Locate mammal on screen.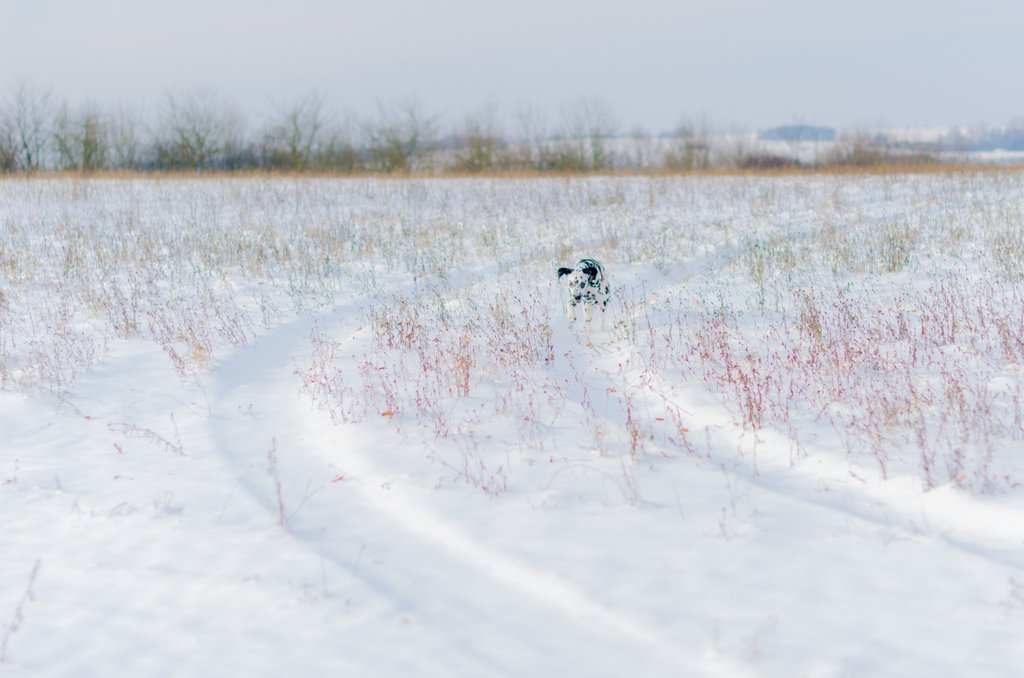
On screen at (x1=556, y1=259, x2=611, y2=323).
